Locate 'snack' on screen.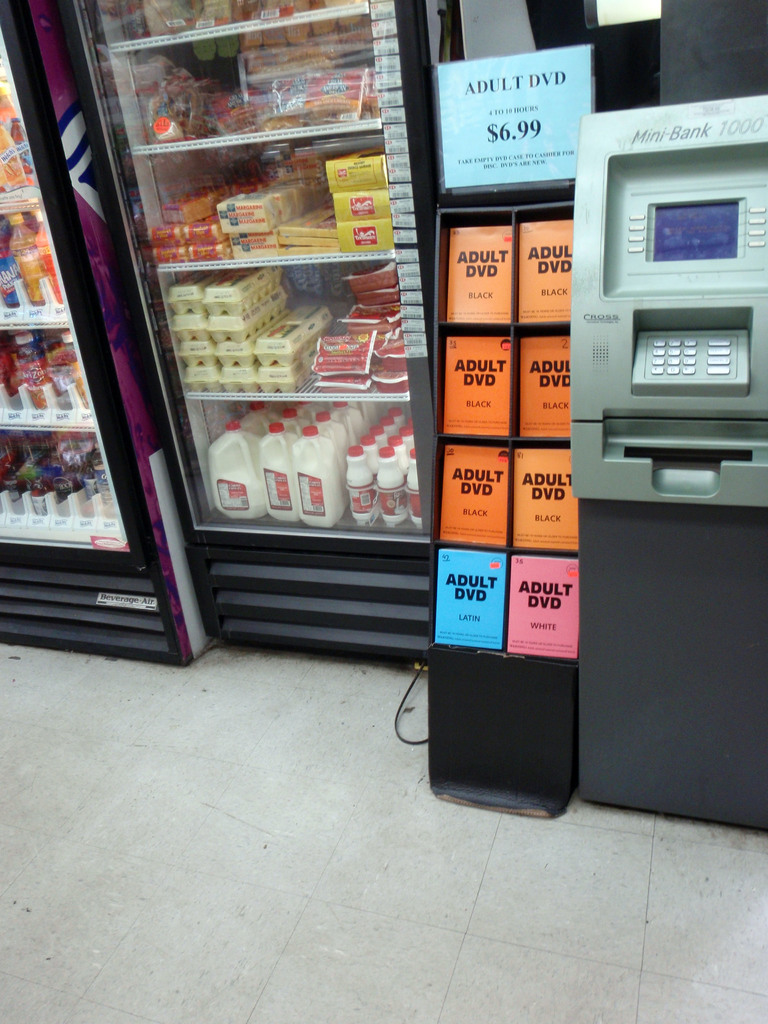
On screen at (157,188,223,224).
